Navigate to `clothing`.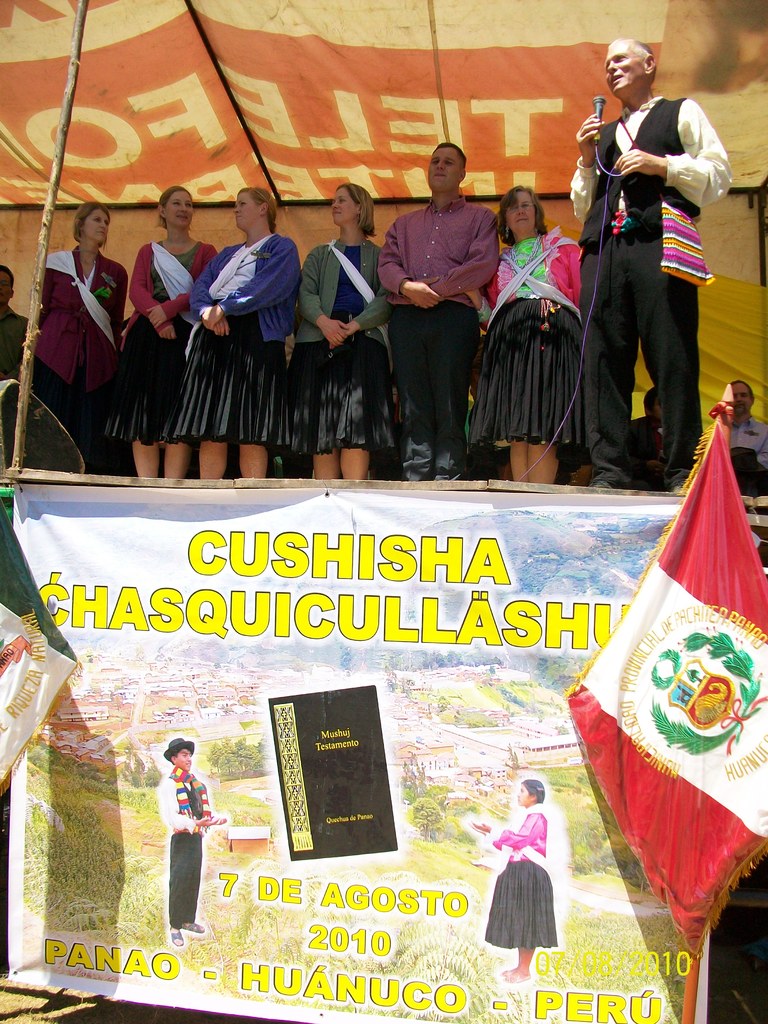
Navigation target: box(470, 232, 586, 460).
